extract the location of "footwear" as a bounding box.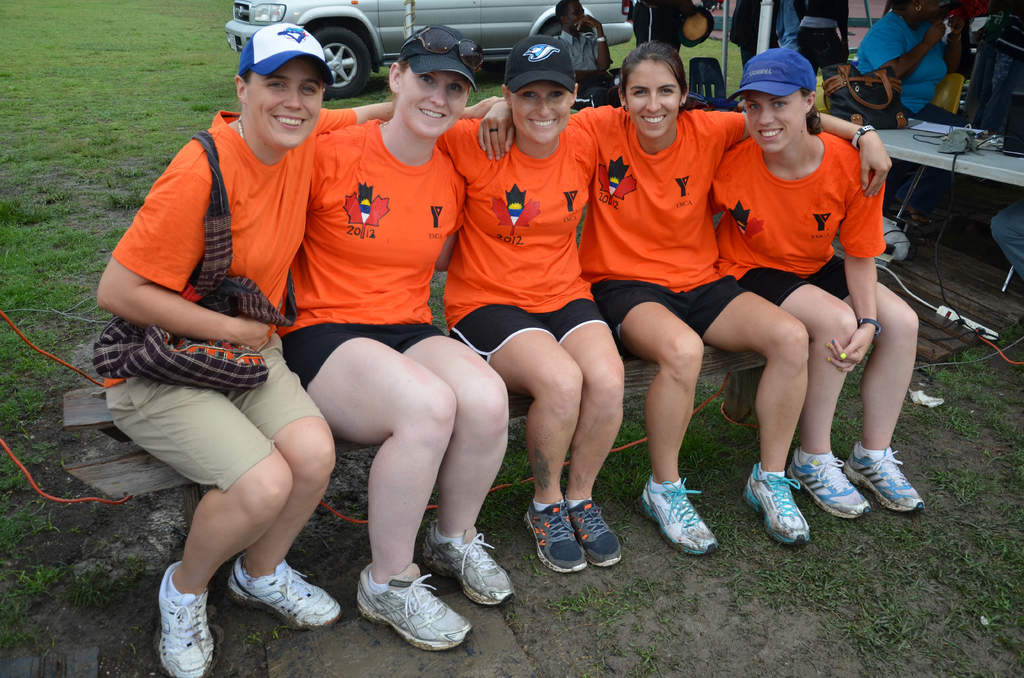
bbox=(419, 524, 519, 609).
